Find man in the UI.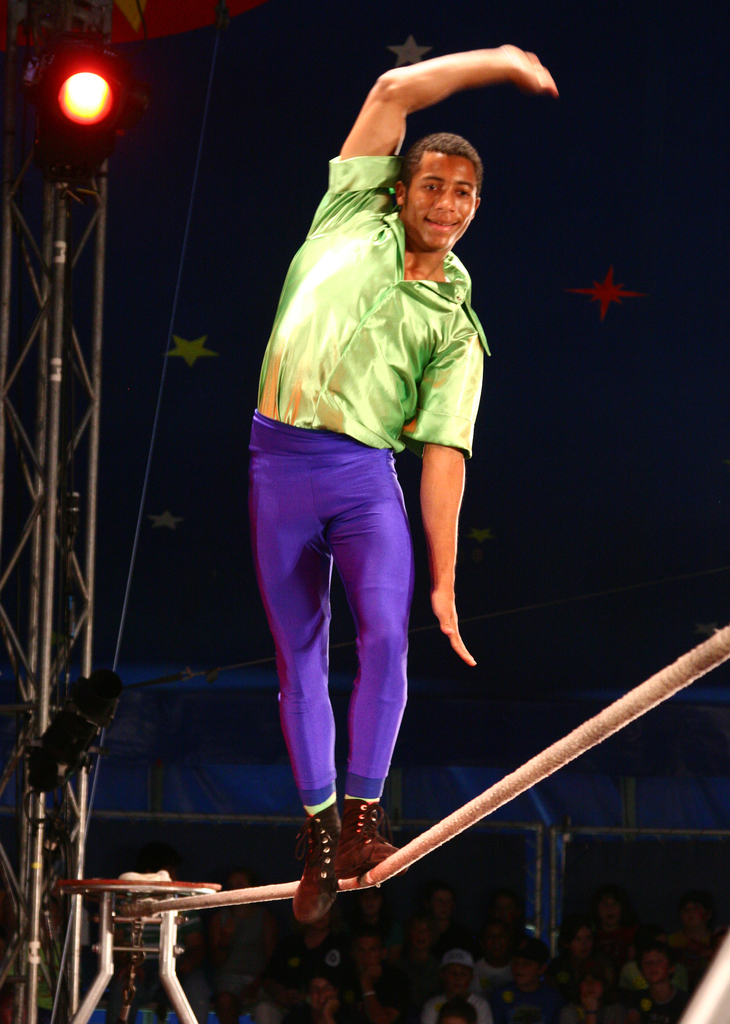
UI element at [left=208, top=36, right=651, bottom=988].
